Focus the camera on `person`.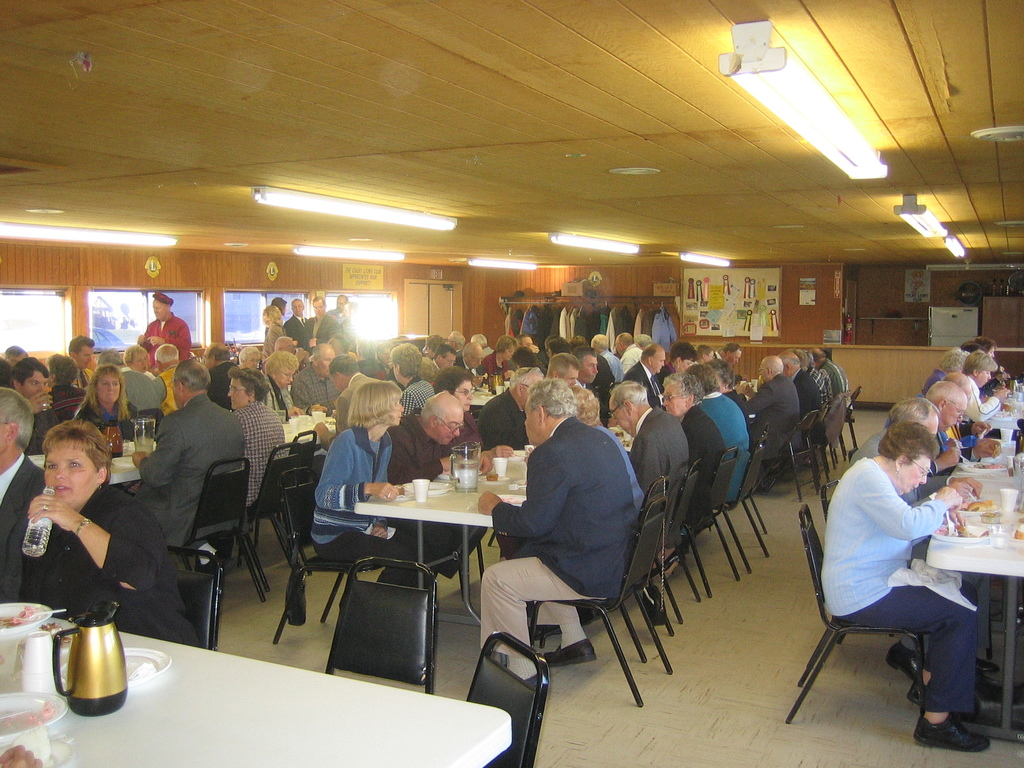
Focus region: bbox=[236, 345, 263, 372].
